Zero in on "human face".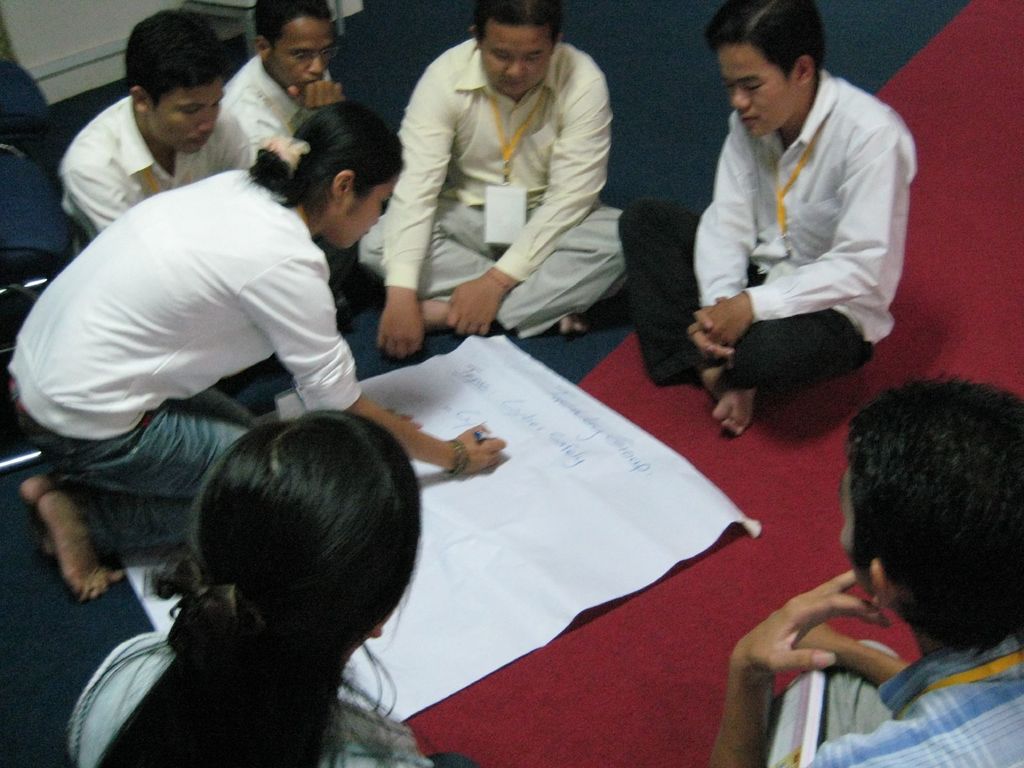
Zeroed in: rect(276, 19, 332, 87).
